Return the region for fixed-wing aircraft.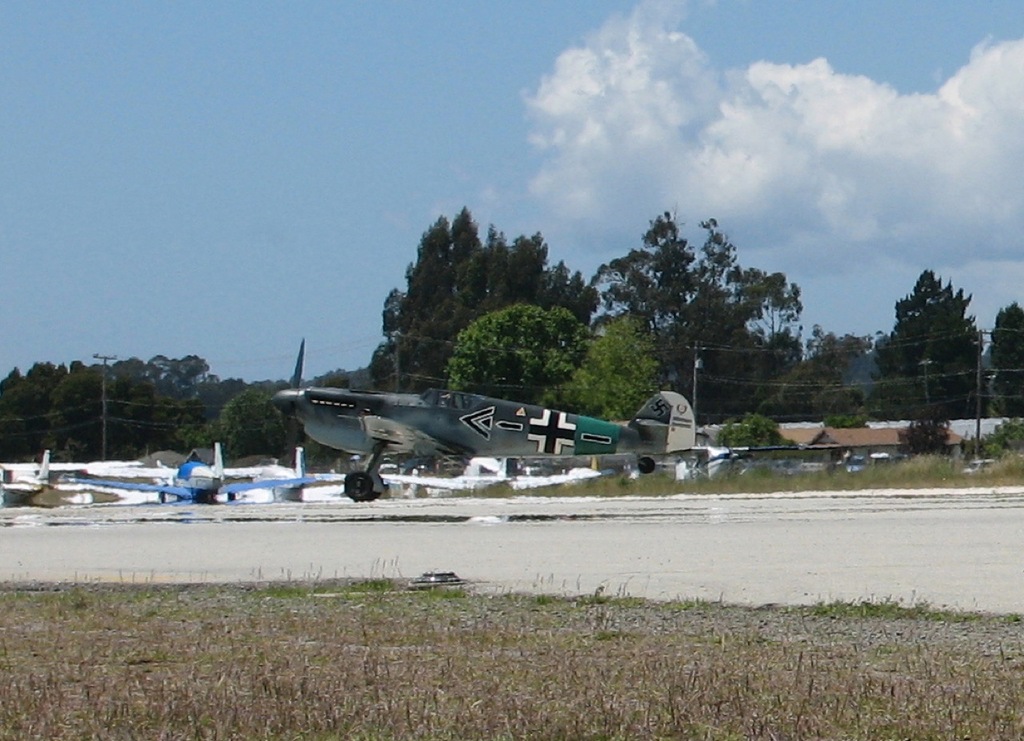
[255,333,699,519].
